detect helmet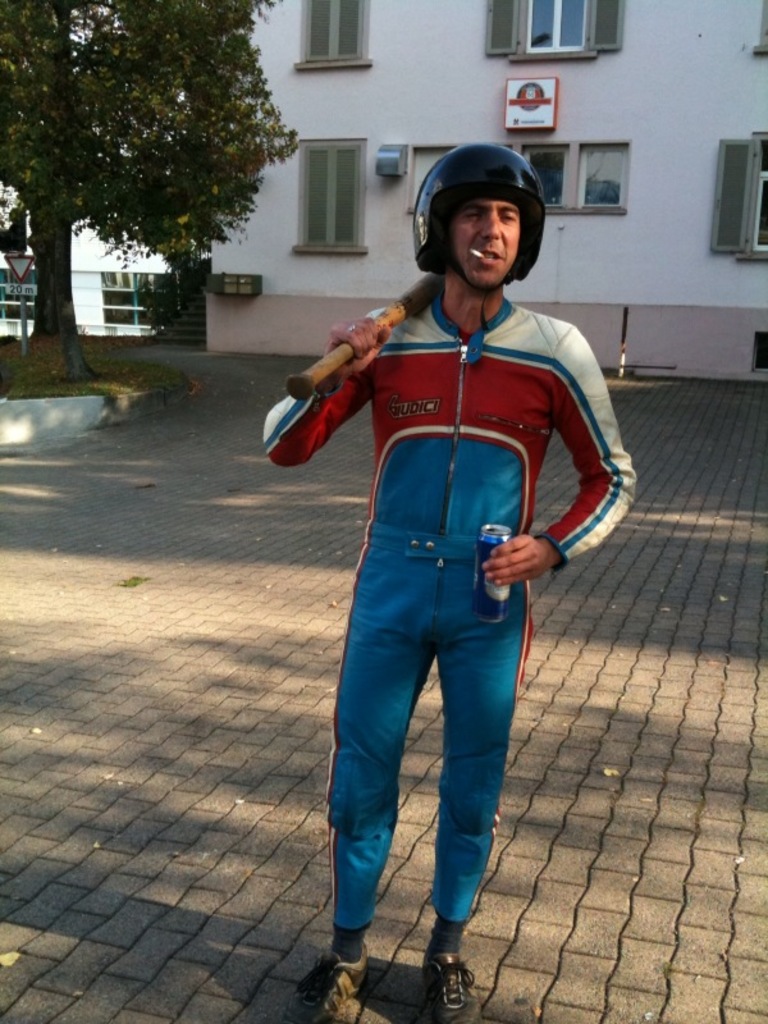
box(416, 128, 556, 294)
